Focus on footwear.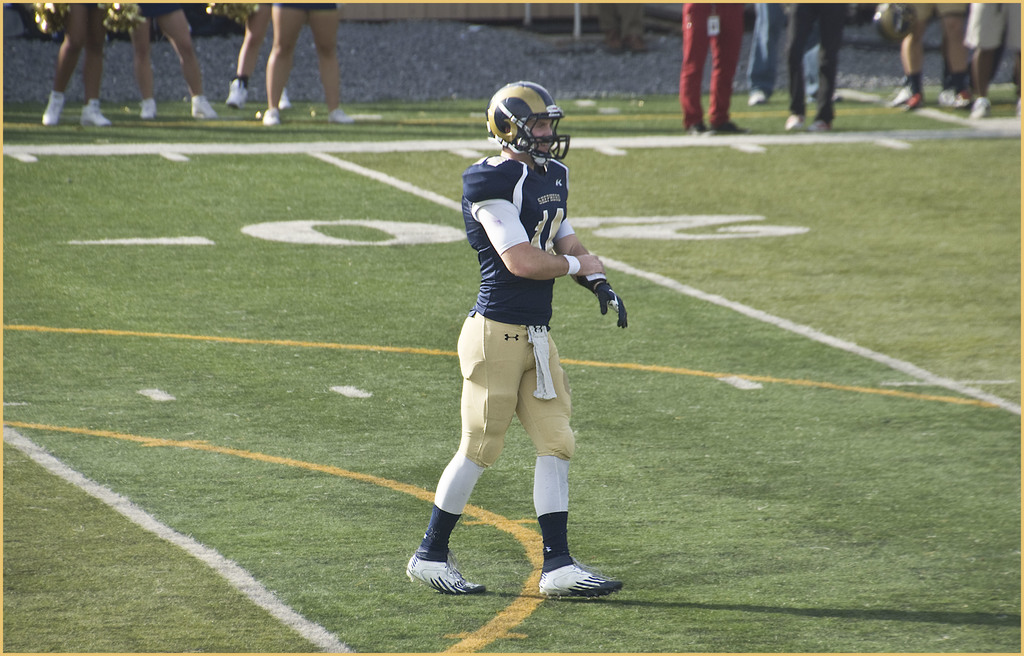
Focused at <box>783,111,804,129</box>.
